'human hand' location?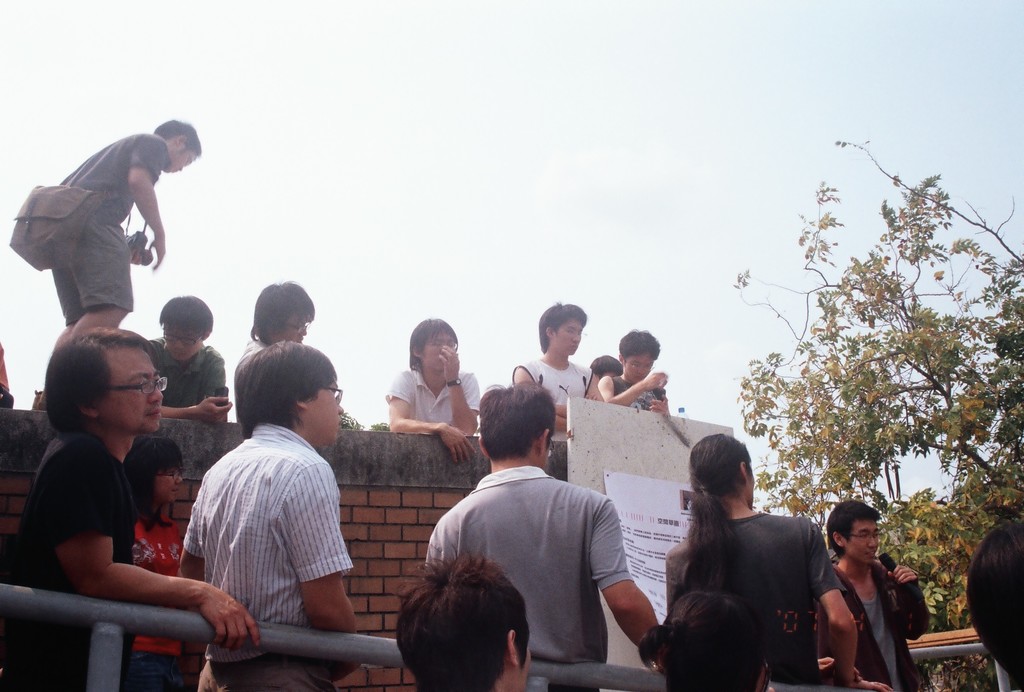
<box>128,249,147,266</box>
